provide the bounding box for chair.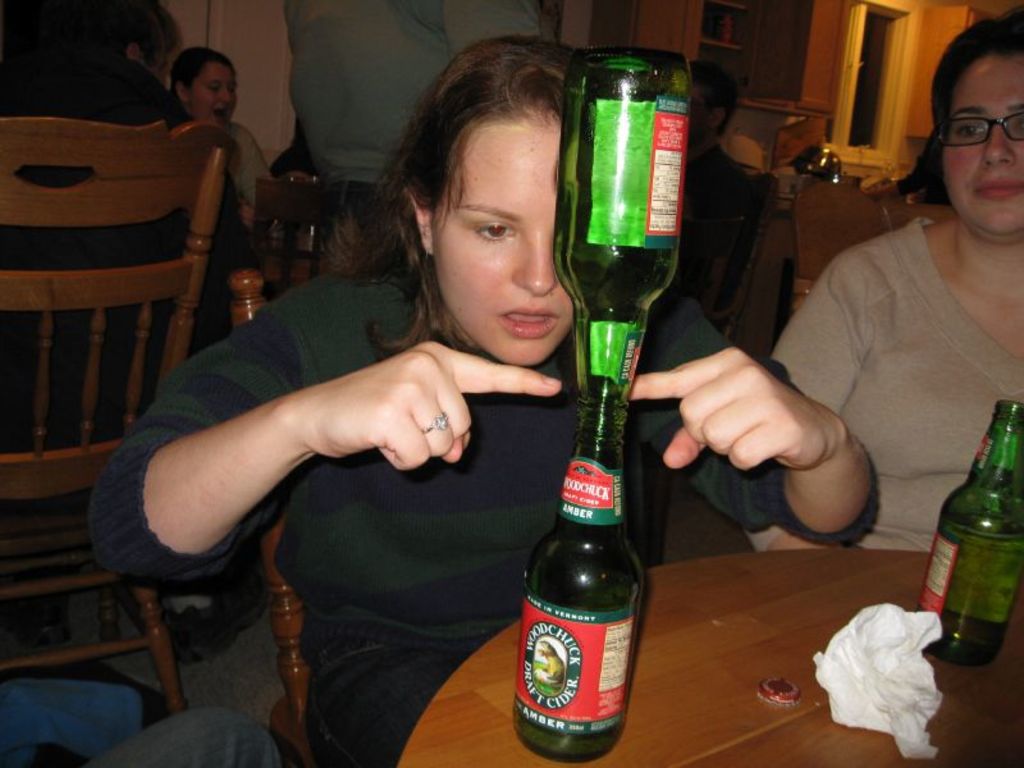
box(1, 115, 236, 723).
